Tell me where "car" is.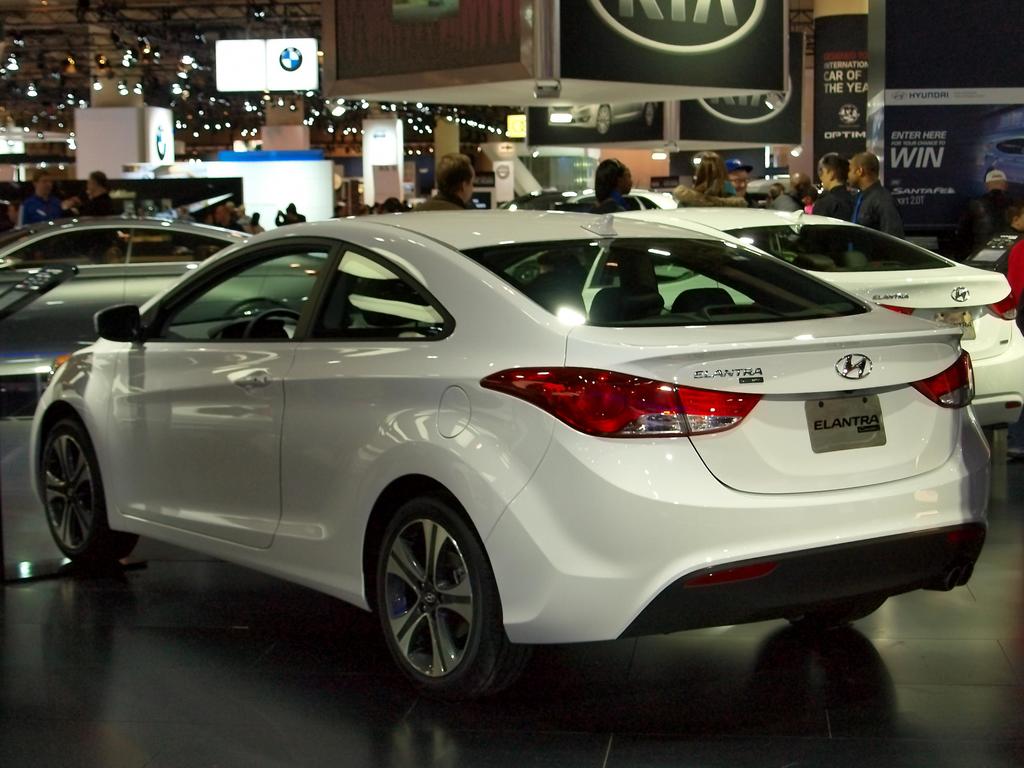
"car" is at bbox=(0, 214, 333, 387).
